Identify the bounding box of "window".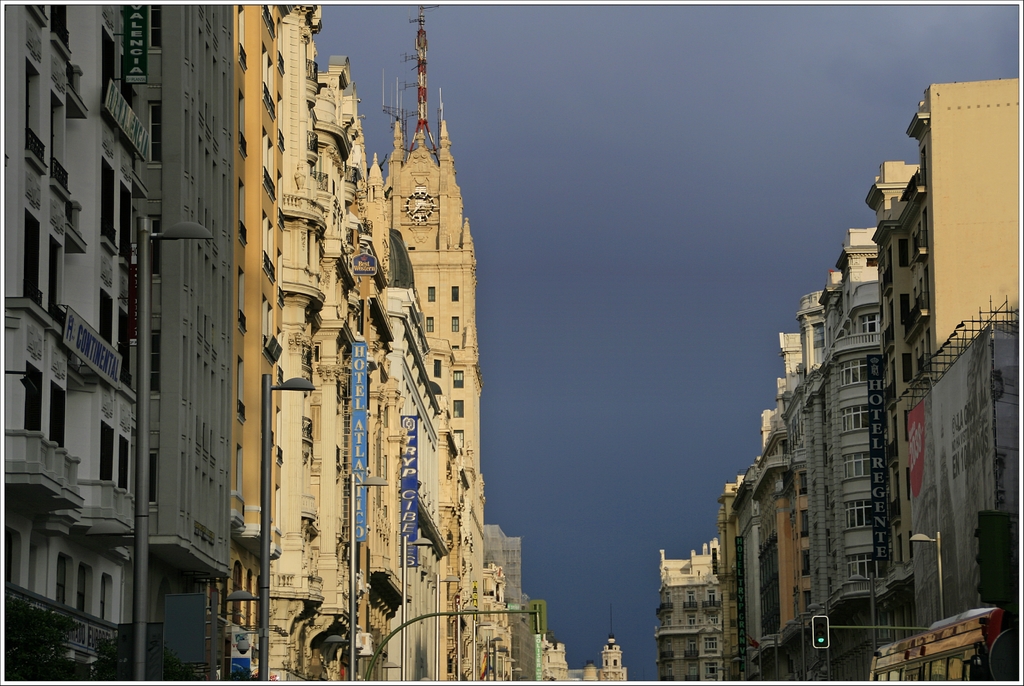
237 175 246 246.
